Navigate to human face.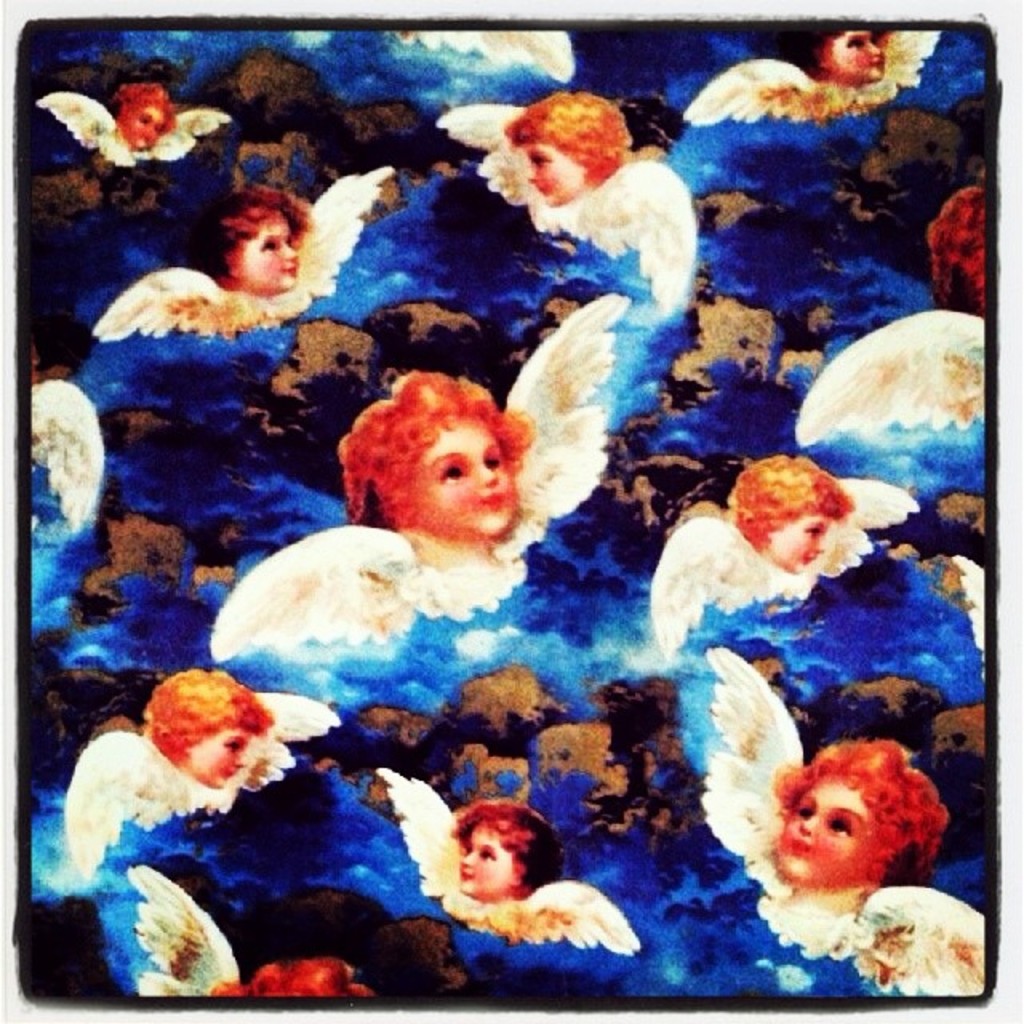
Navigation target: box(781, 779, 882, 872).
